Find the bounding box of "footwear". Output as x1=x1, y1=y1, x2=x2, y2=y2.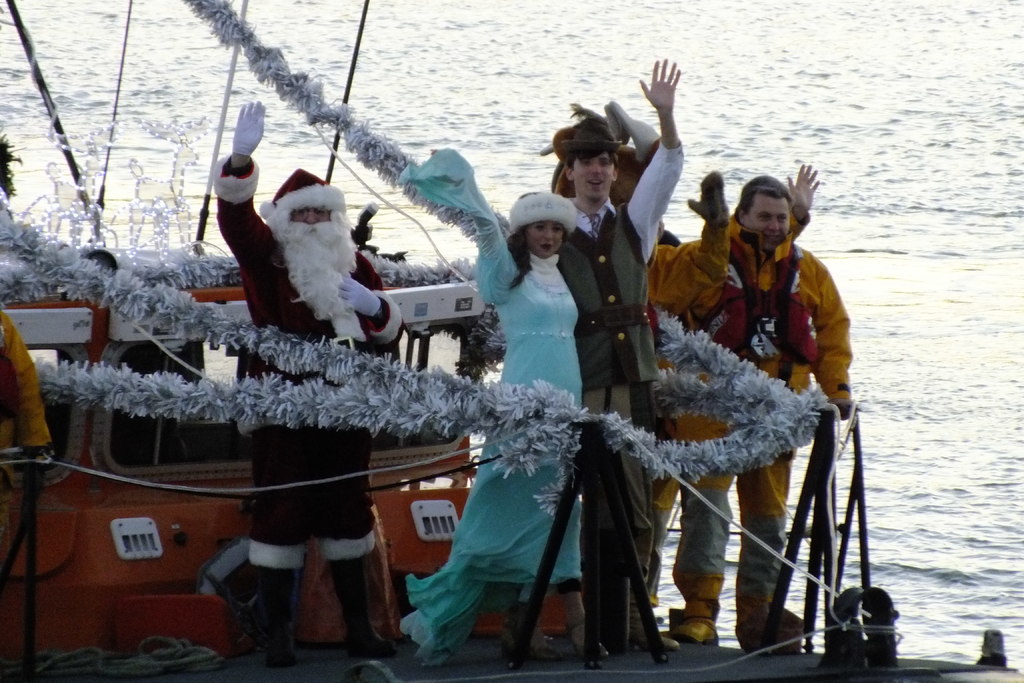
x1=739, y1=599, x2=807, y2=649.
